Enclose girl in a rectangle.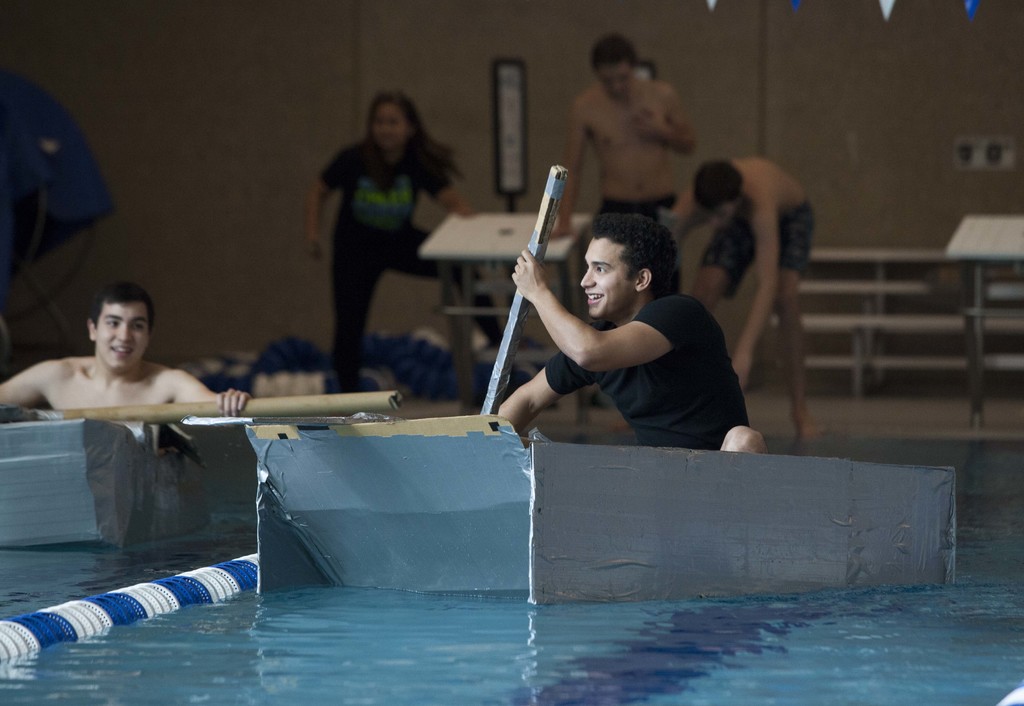
305,86,527,388.
